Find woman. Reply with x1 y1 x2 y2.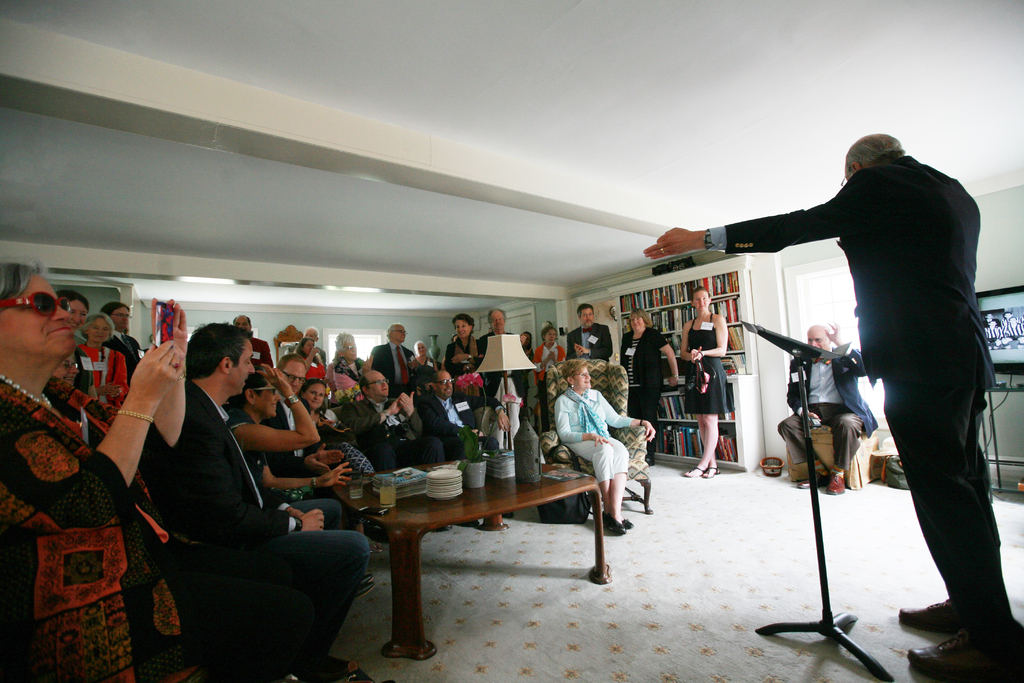
678 287 728 480.
